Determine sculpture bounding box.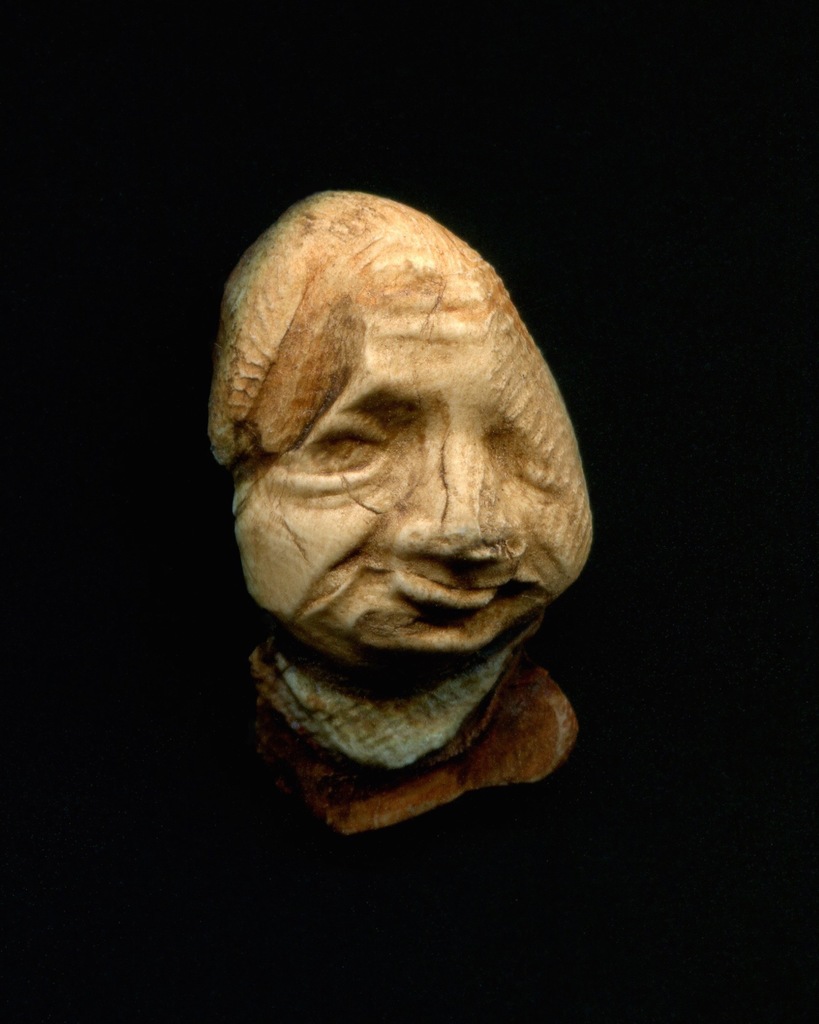
Determined: <box>207,189,621,803</box>.
